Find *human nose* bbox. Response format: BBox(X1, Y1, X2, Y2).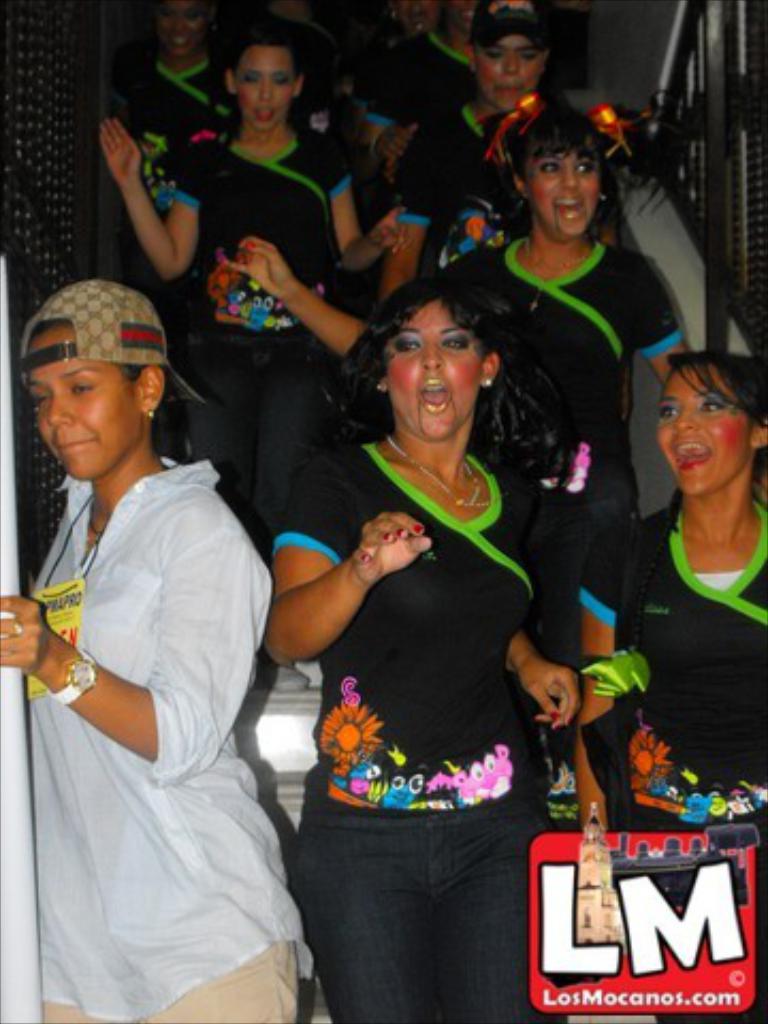
BBox(173, 9, 190, 30).
